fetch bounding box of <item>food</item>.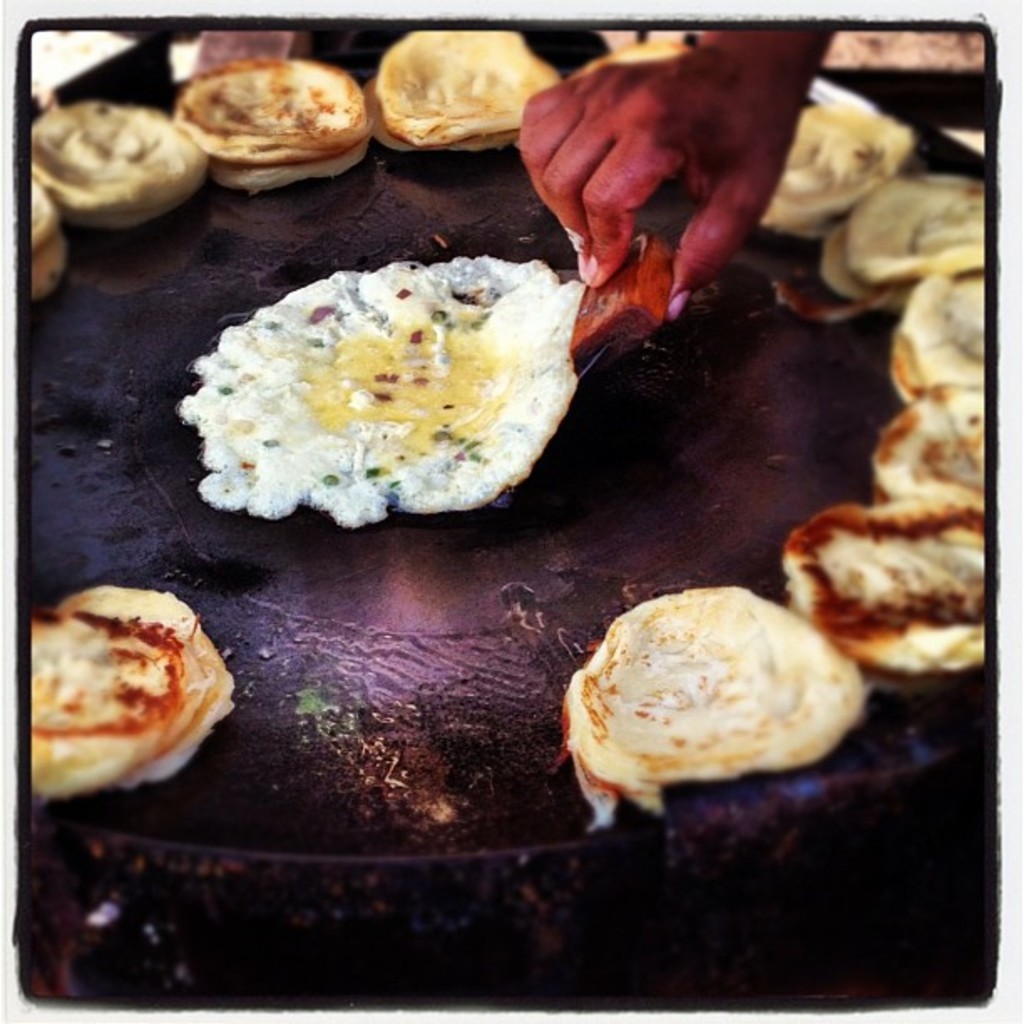
Bbox: bbox=[375, 32, 554, 142].
